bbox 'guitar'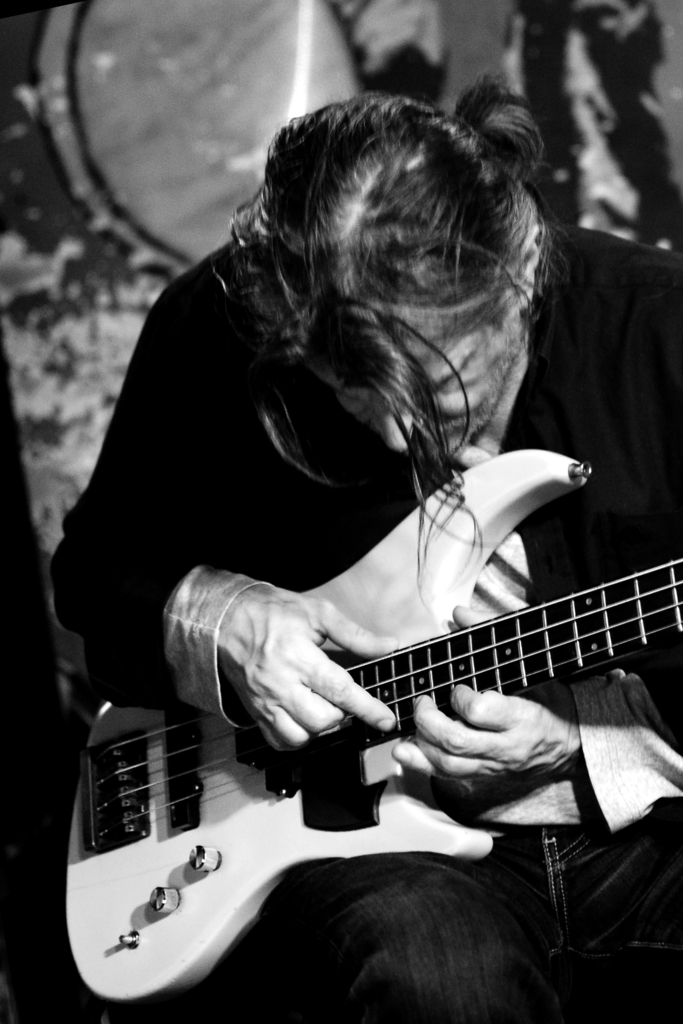
46:458:671:957
